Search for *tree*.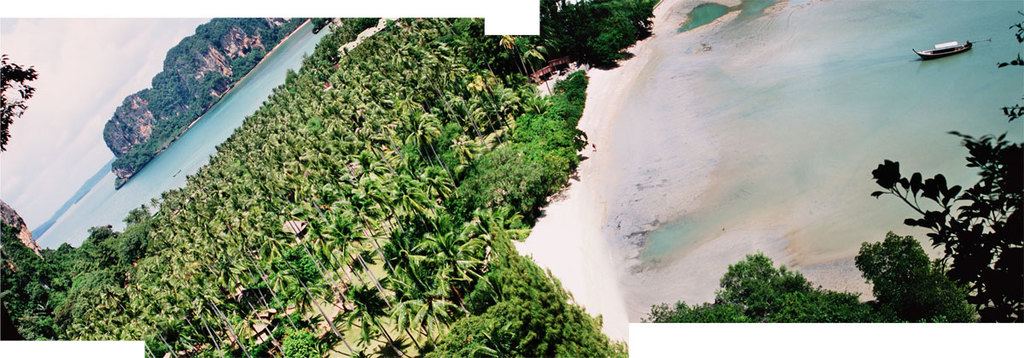
Found at (left=869, top=130, right=1023, bottom=326).
